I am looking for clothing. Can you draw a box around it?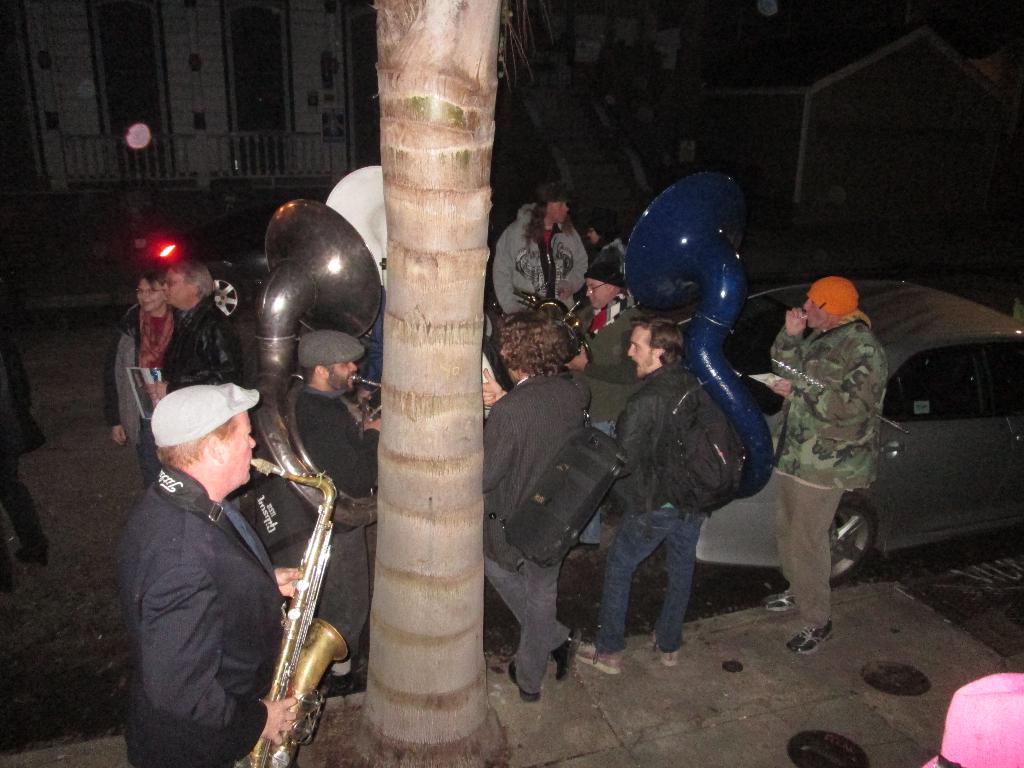
Sure, the bounding box is region(916, 674, 1023, 767).
